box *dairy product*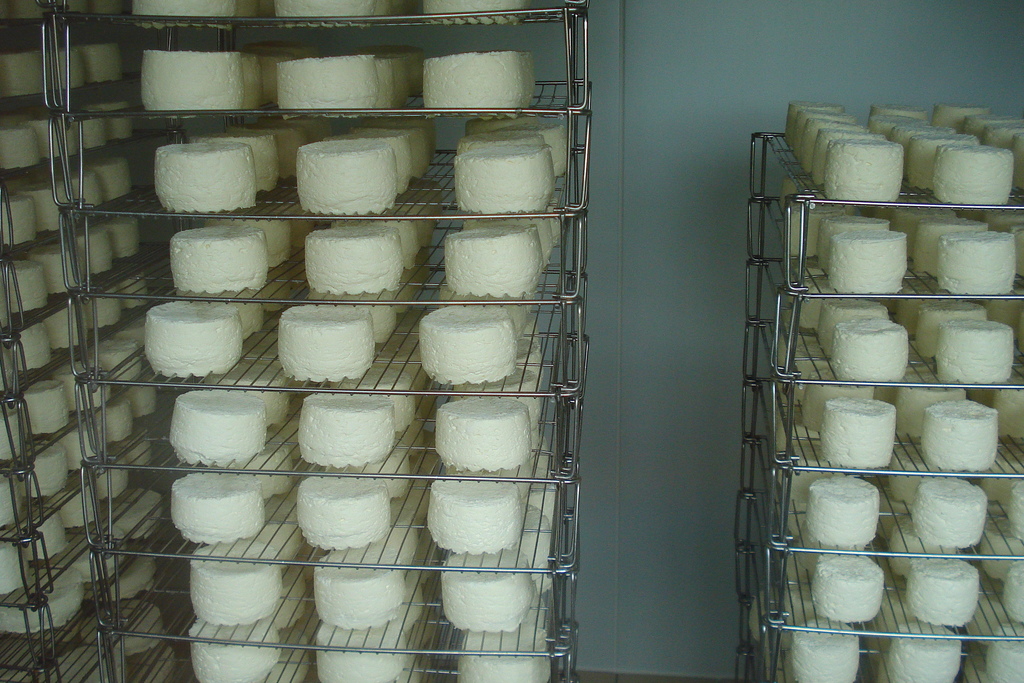
[879, 628, 960, 682]
